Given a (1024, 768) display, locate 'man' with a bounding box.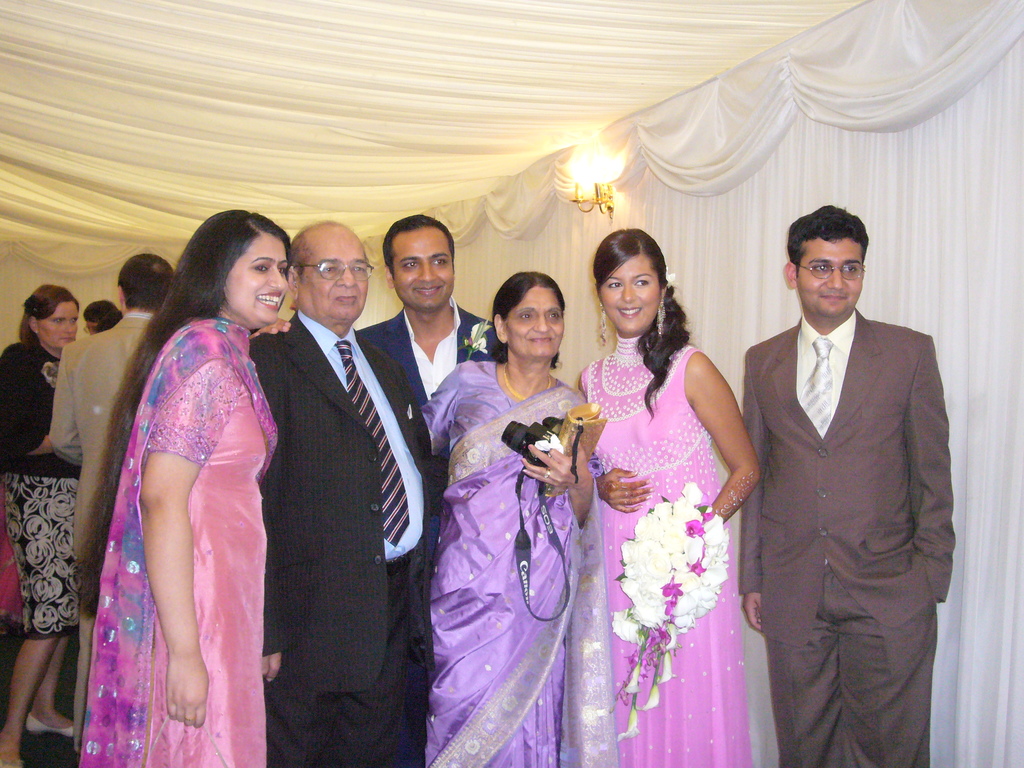
Located: left=54, top=253, right=176, bottom=757.
